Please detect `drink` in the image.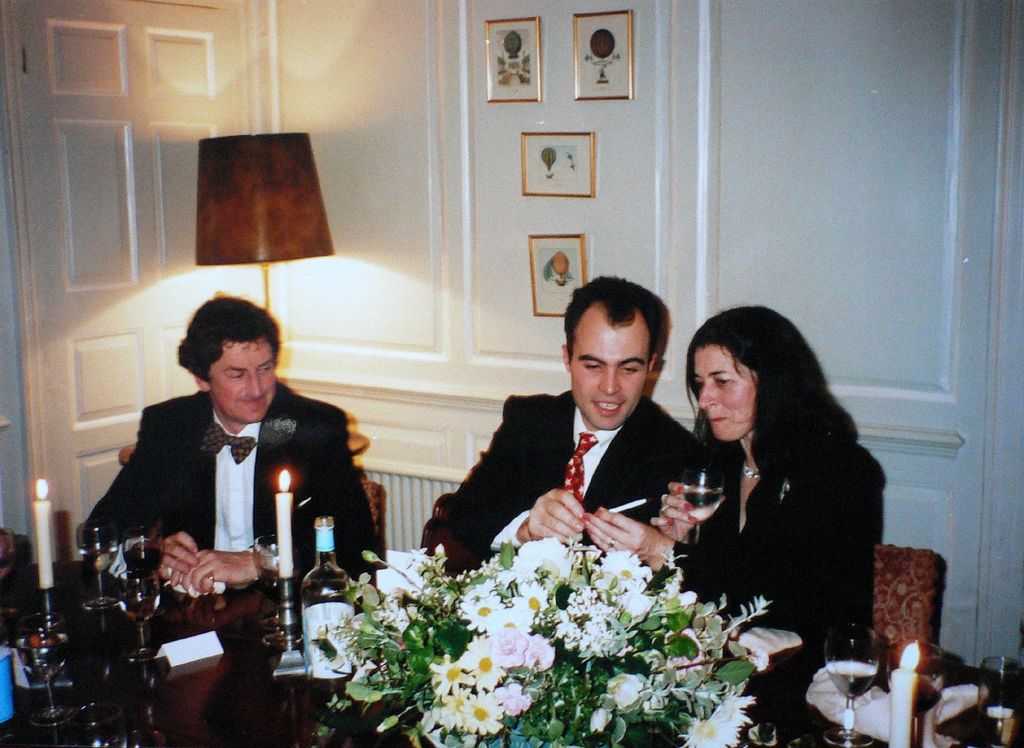
13:631:70:677.
